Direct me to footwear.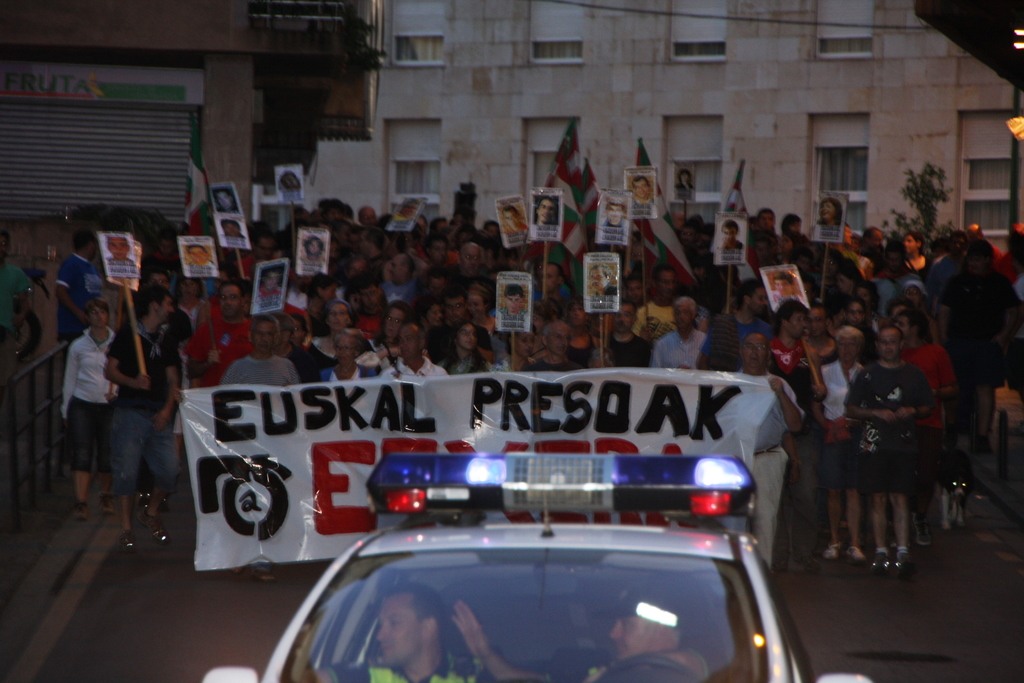
Direction: [143,524,168,549].
